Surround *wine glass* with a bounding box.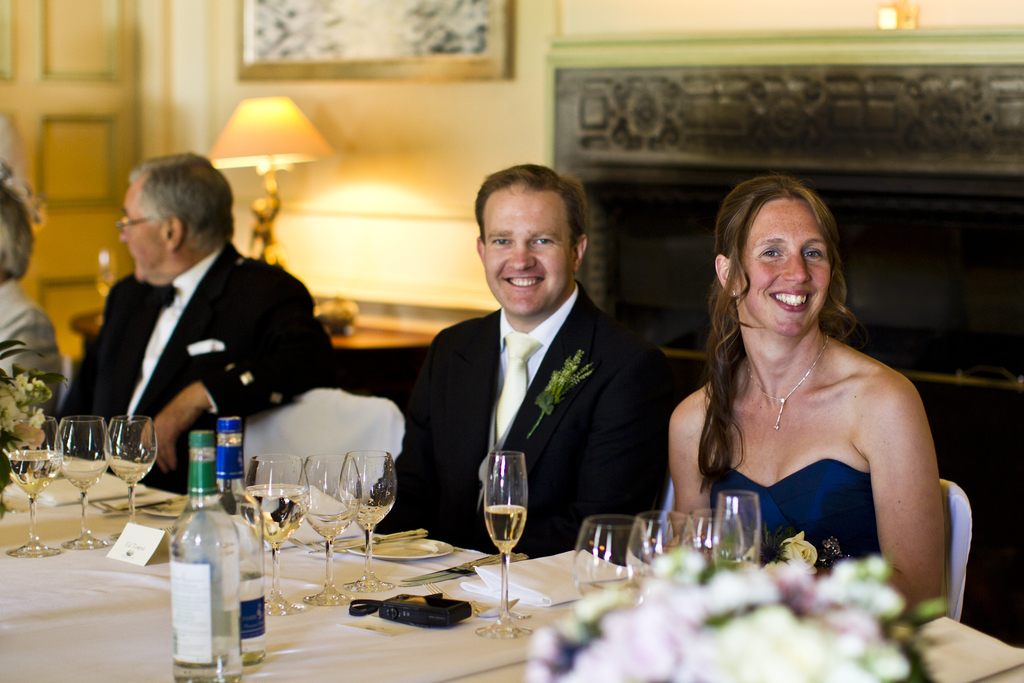
box(61, 414, 108, 549).
